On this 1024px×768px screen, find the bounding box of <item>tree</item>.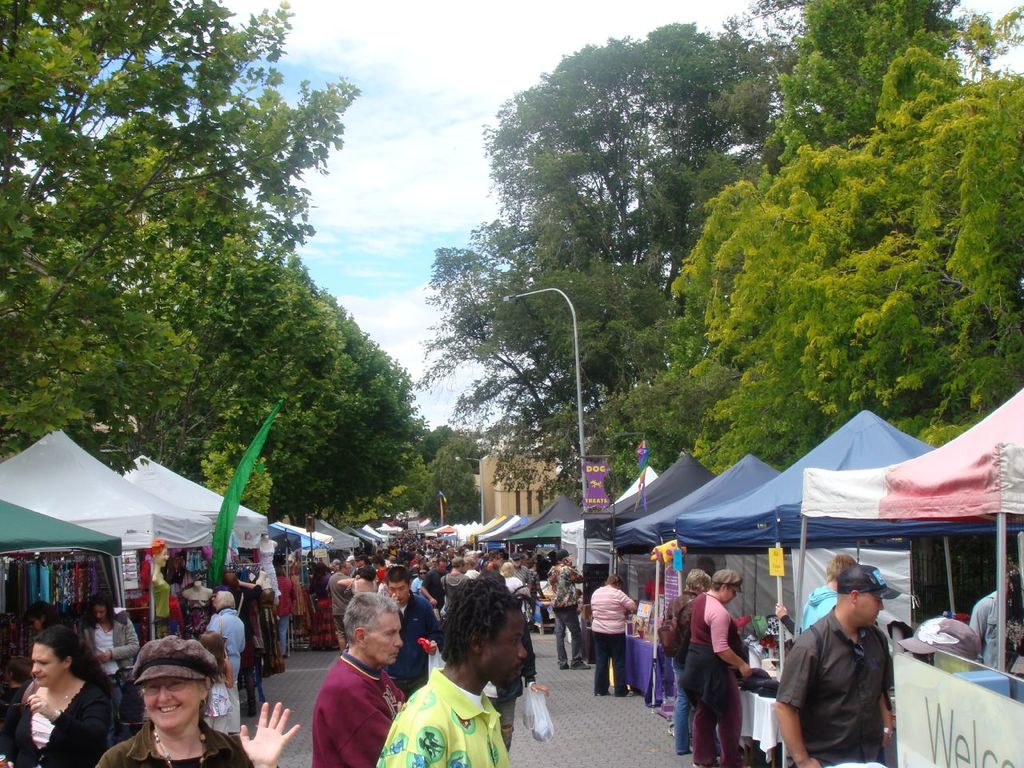
Bounding box: x1=680 y1=0 x2=1023 y2=478.
